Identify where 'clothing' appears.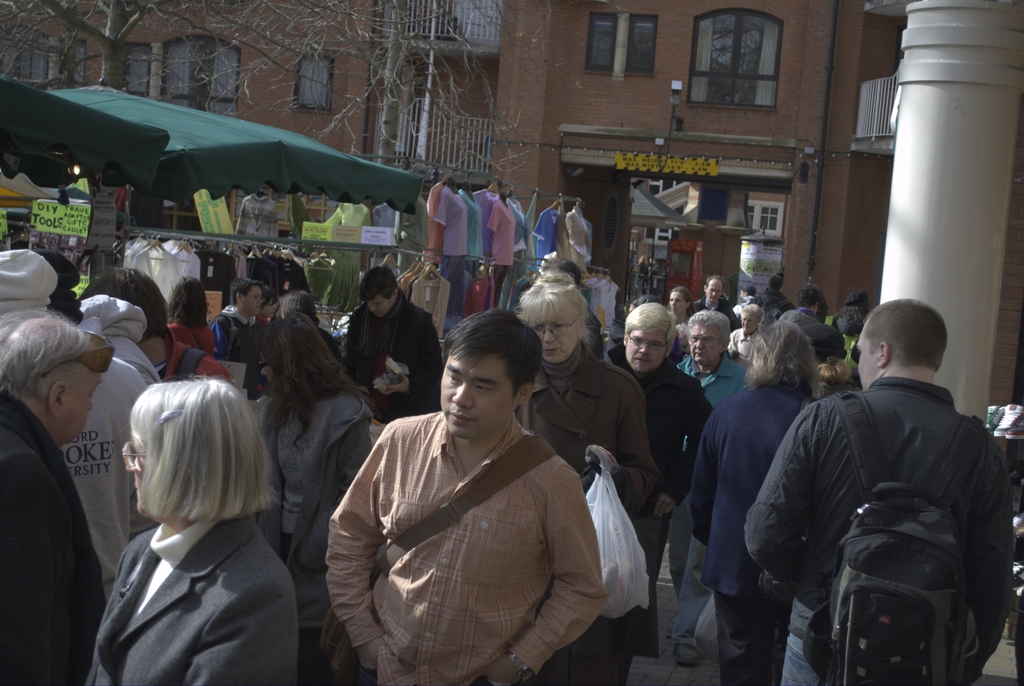
Appears at Rect(608, 349, 712, 680).
